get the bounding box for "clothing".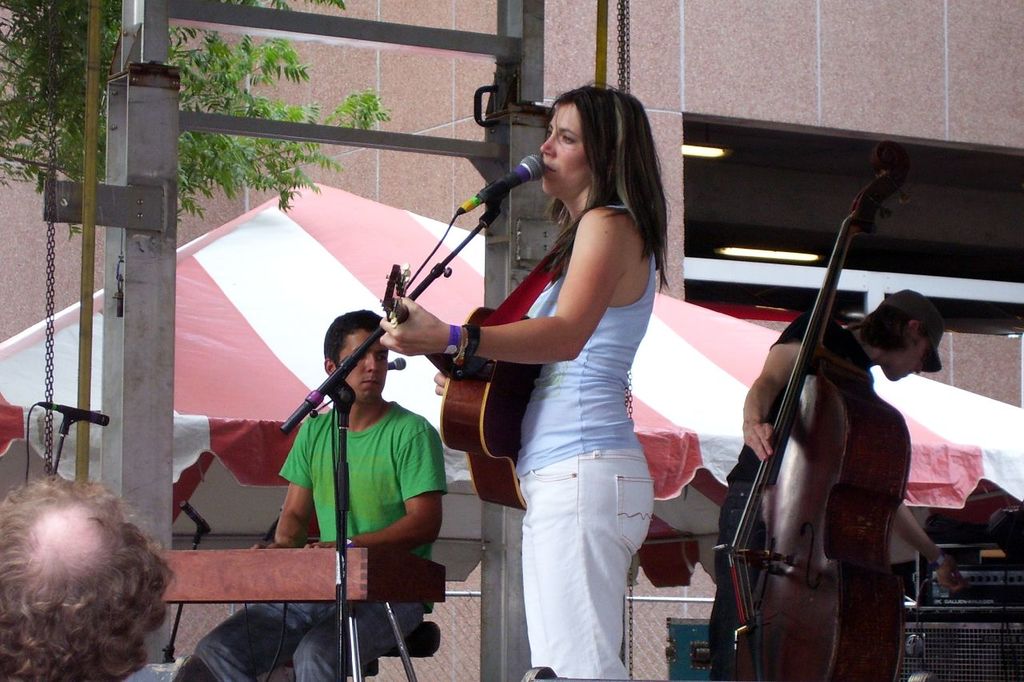
bbox(181, 600, 422, 681).
